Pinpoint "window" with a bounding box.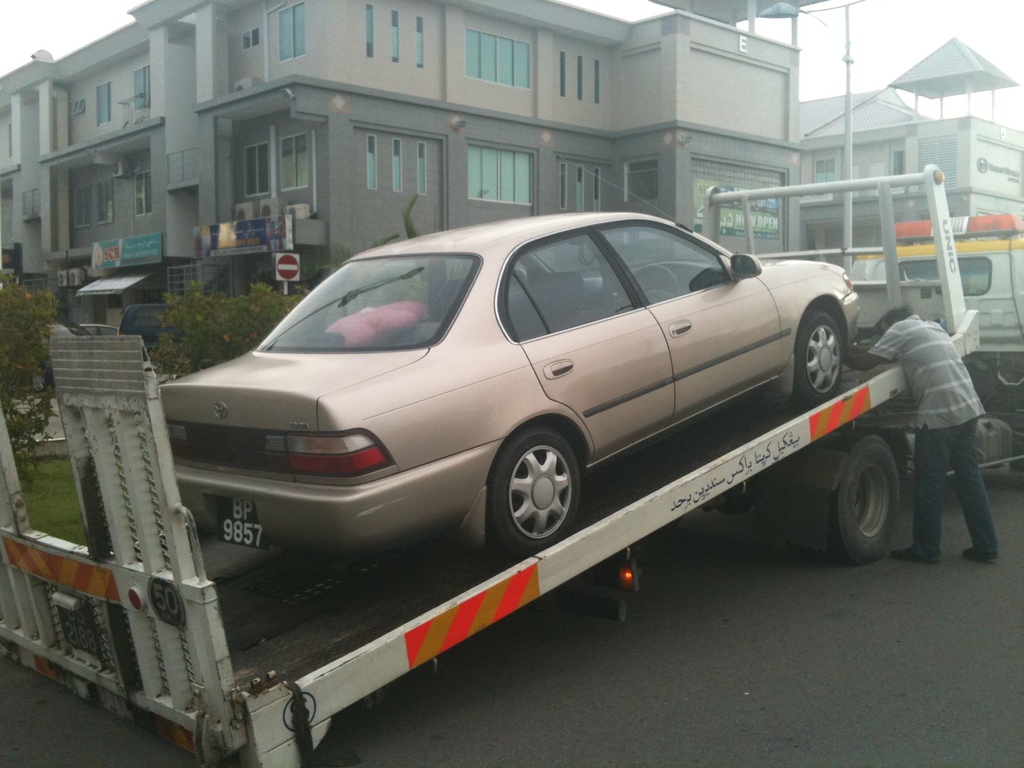
pyautogui.locateOnScreen(278, 132, 308, 189).
